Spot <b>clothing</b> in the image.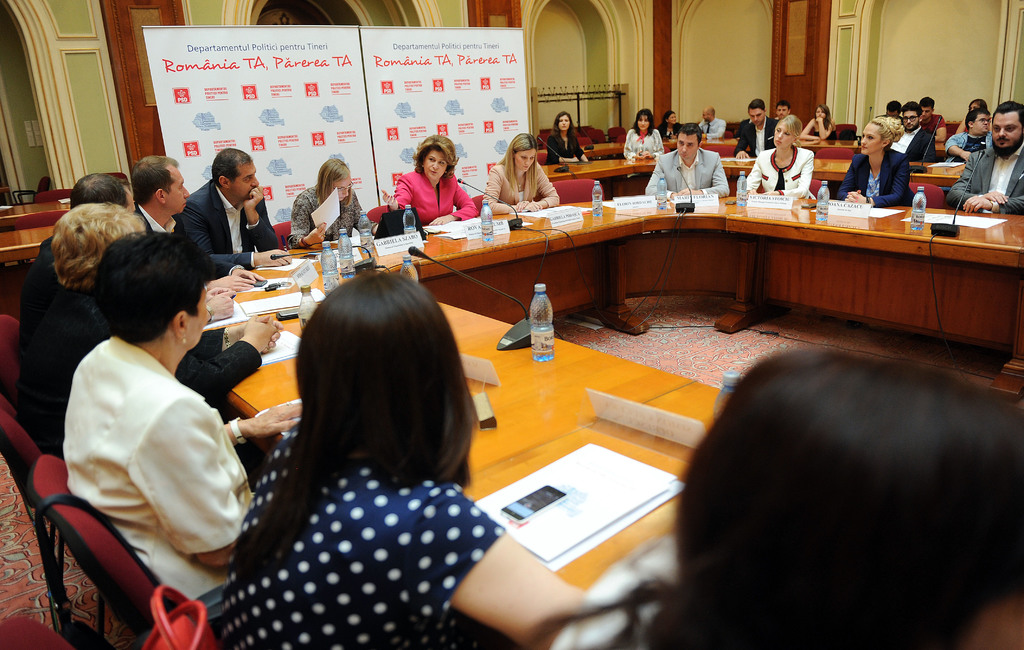
<b>clothing</b> found at bbox=[836, 156, 911, 204].
